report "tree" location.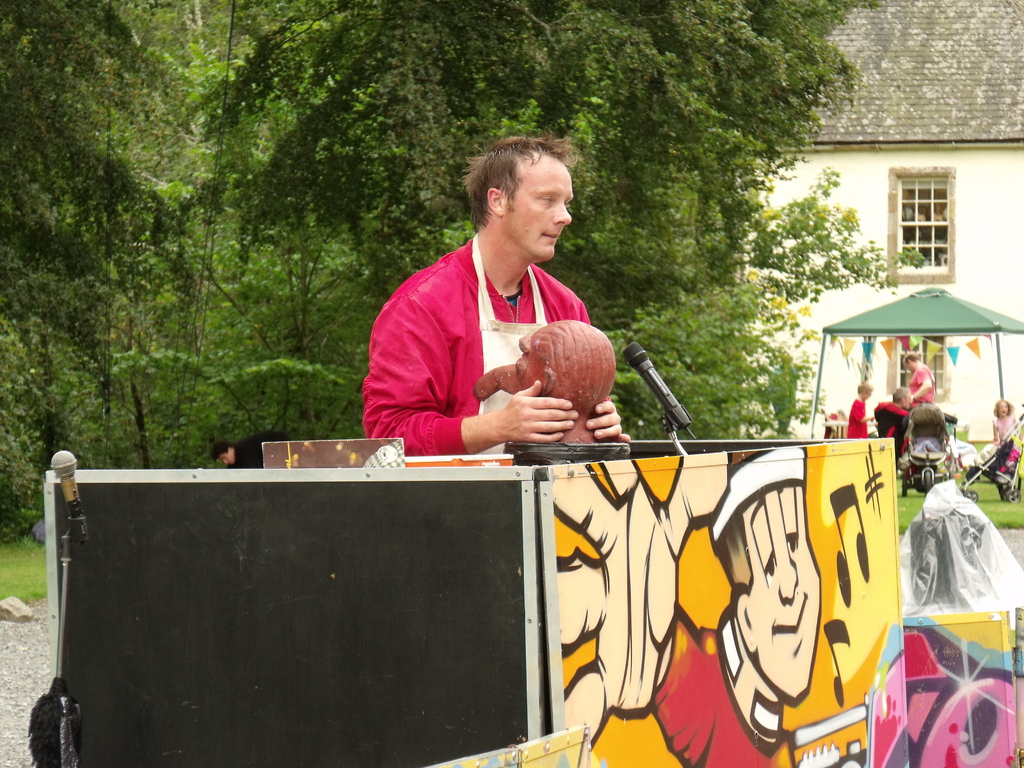
Report: bbox=(147, 1, 342, 419).
